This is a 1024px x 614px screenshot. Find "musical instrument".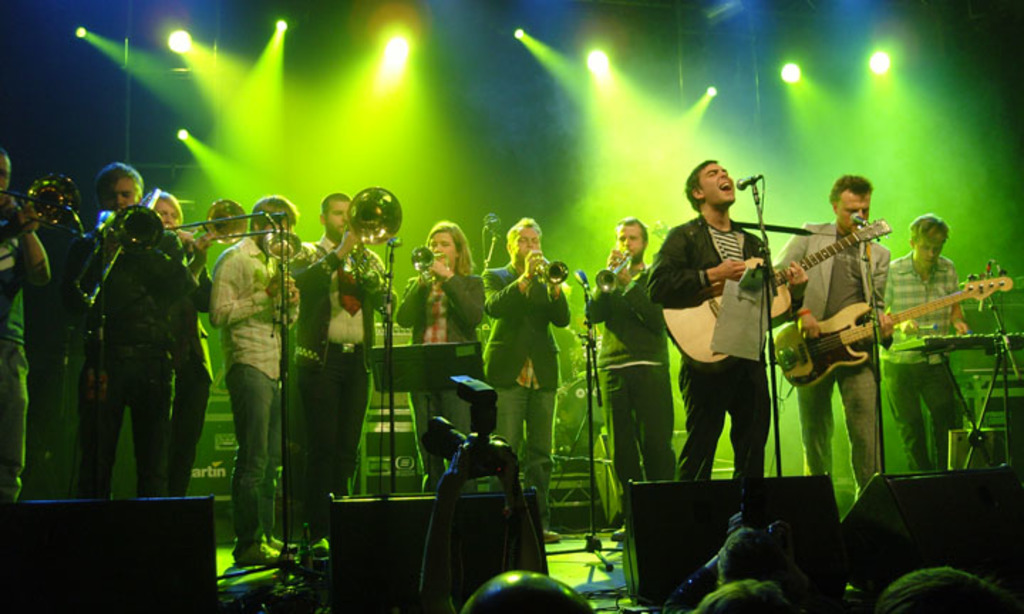
Bounding box: x1=587, y1=246, x2=654, y2=296.
